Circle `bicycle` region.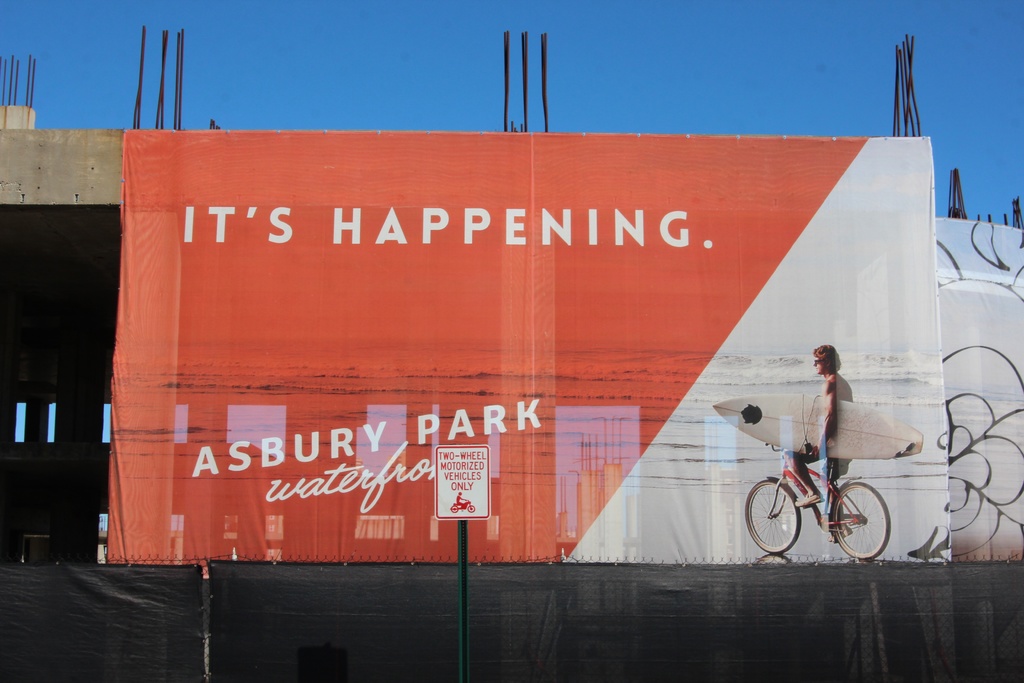
Region: 746, 439, 888, 559.
